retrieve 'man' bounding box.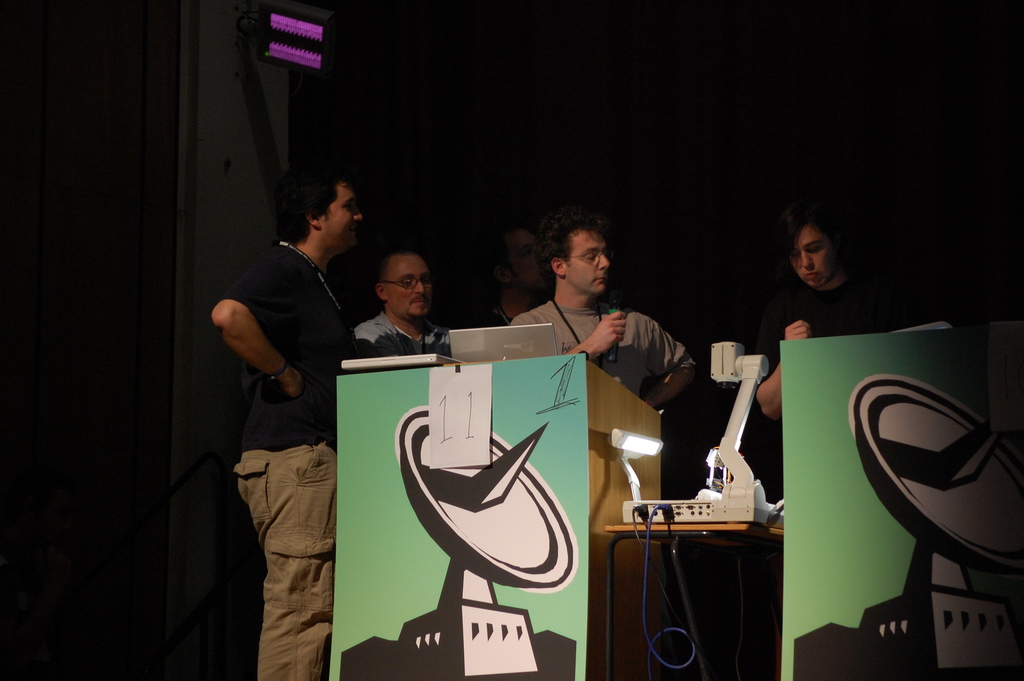
Bounding box: left=510, top=200, right=694, bottom=409.
